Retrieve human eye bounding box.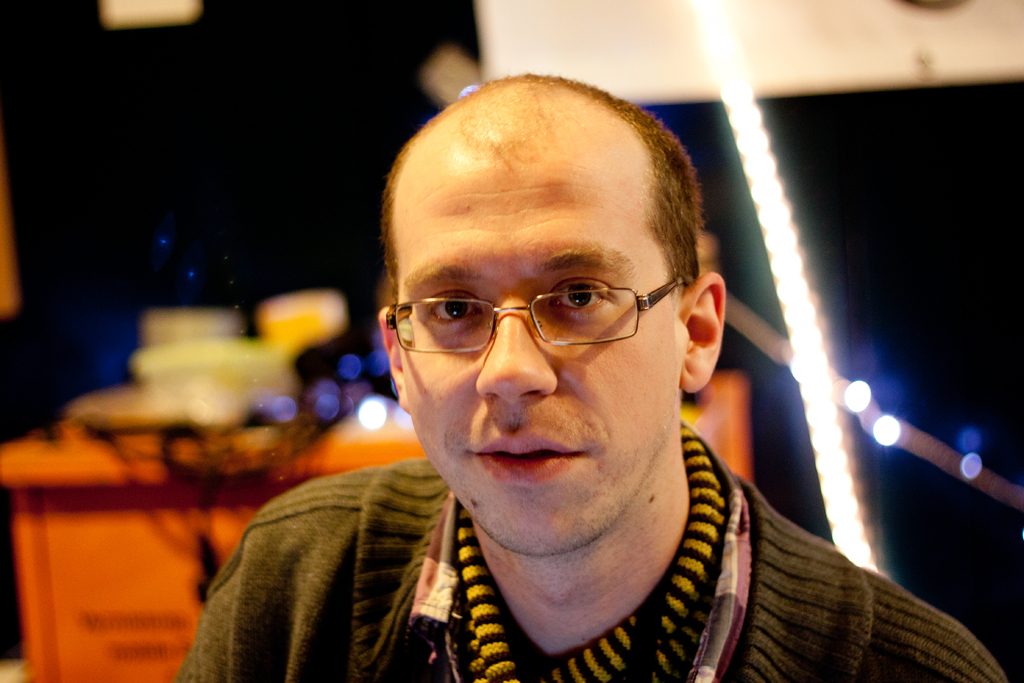
Bounding box: crop(417, 288, 486, 331).
